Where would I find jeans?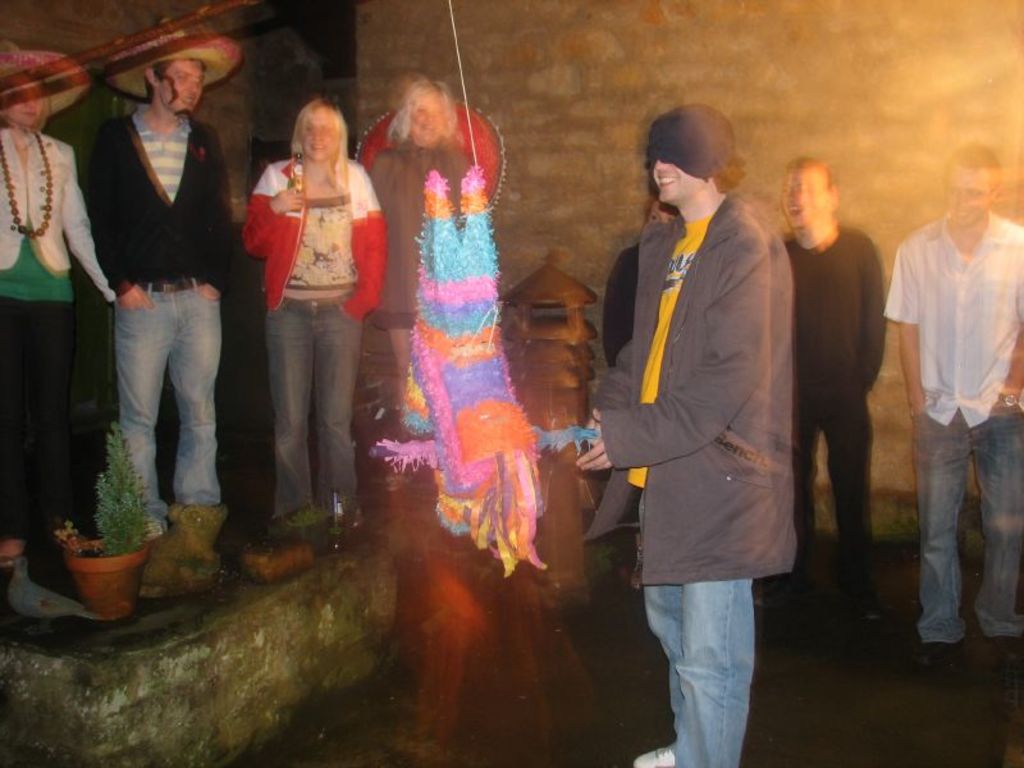
At 114, 273, 220, 521.
